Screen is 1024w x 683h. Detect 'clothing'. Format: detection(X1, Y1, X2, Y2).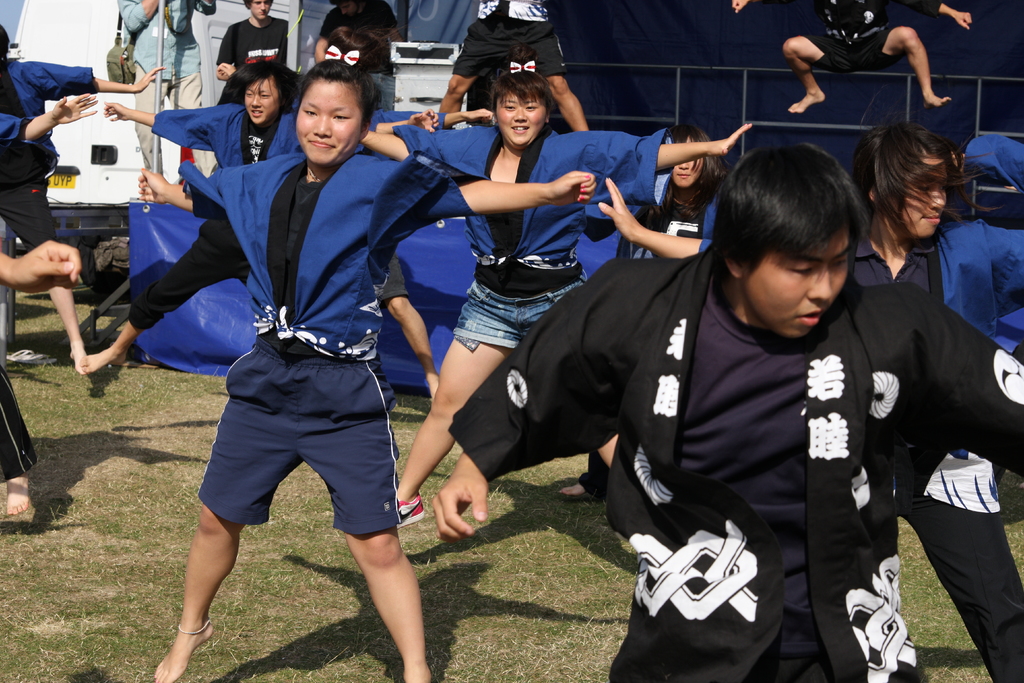
detection(0, 56, 99, 252).
